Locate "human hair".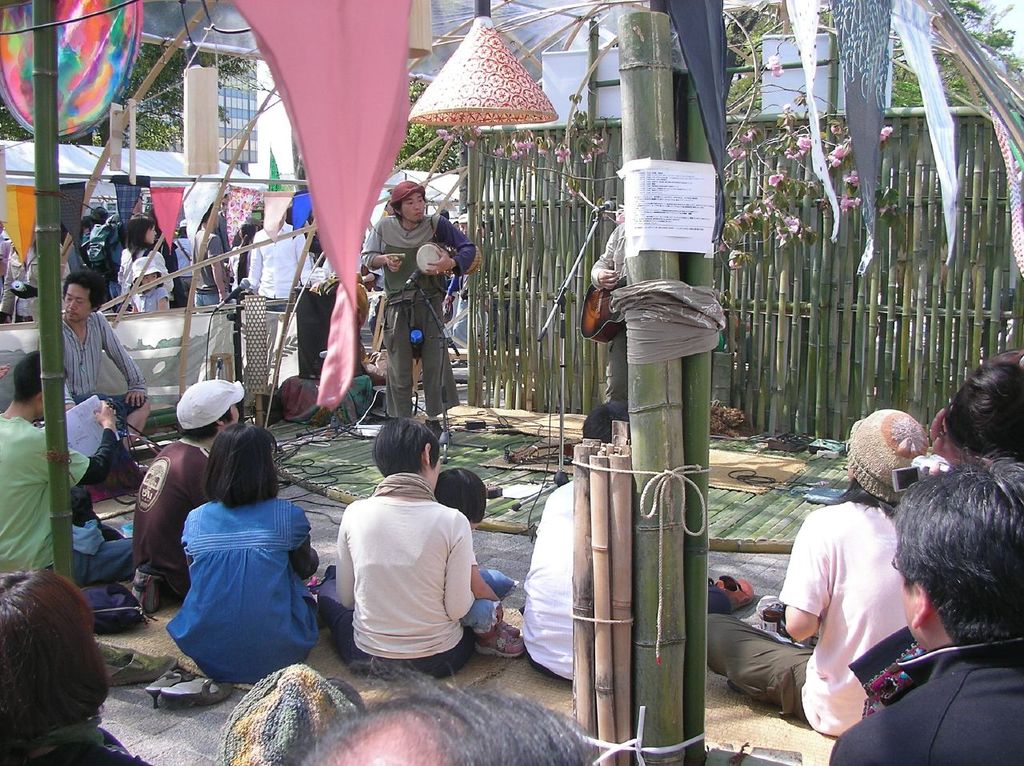
Bounding box: rect(371, 419, 439, 480).
